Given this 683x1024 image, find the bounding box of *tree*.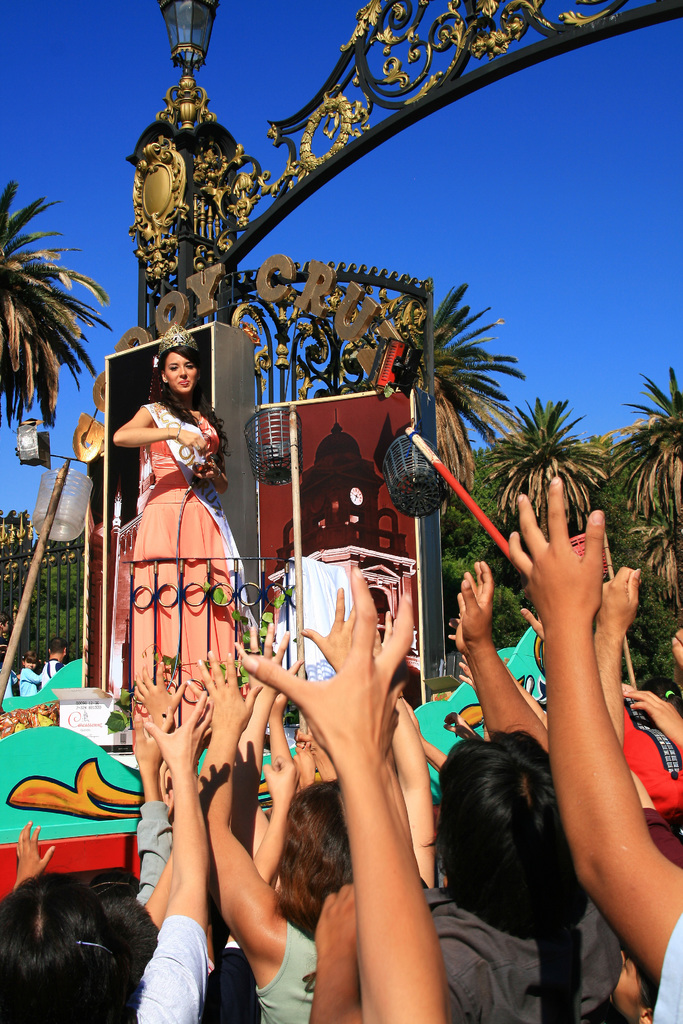
BBox(0, 136, 97, 446).
